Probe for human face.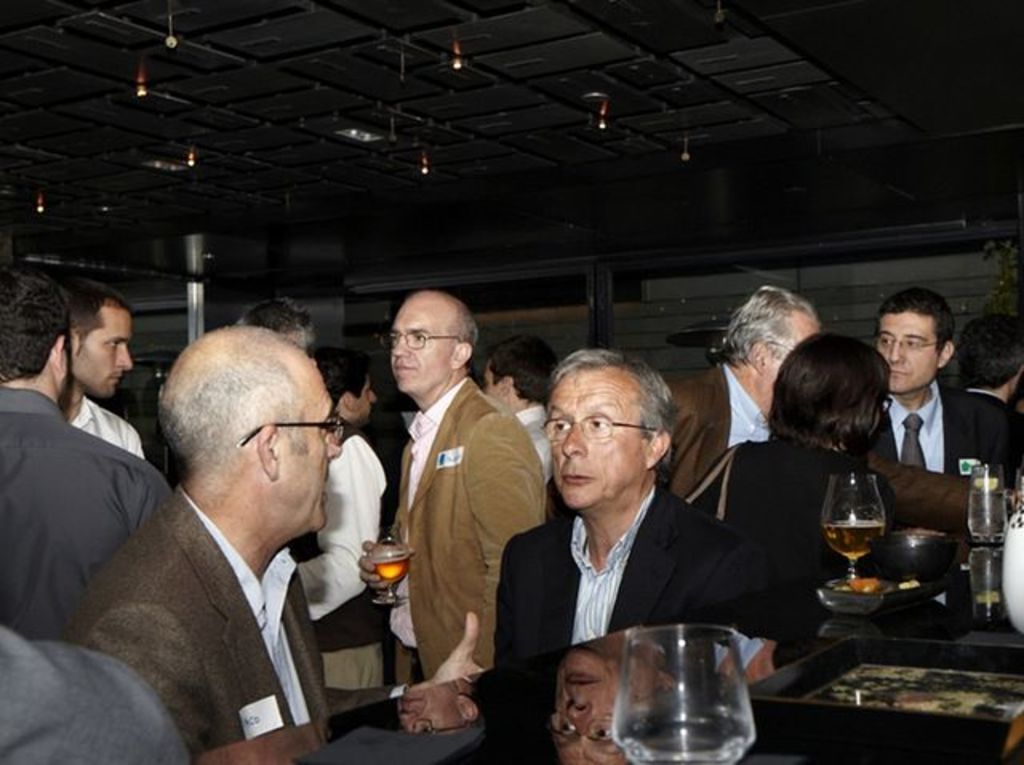
Probe result: (x1=549, y1=368, x2=645, y2=506).
